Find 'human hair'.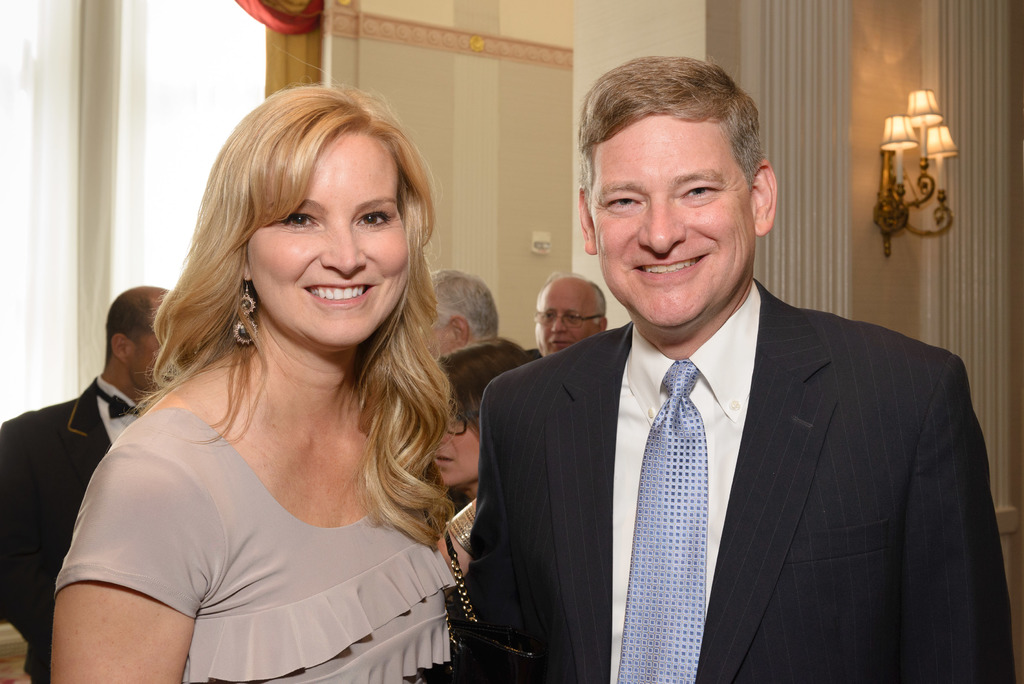
detection(422, 273, 506, 350).
